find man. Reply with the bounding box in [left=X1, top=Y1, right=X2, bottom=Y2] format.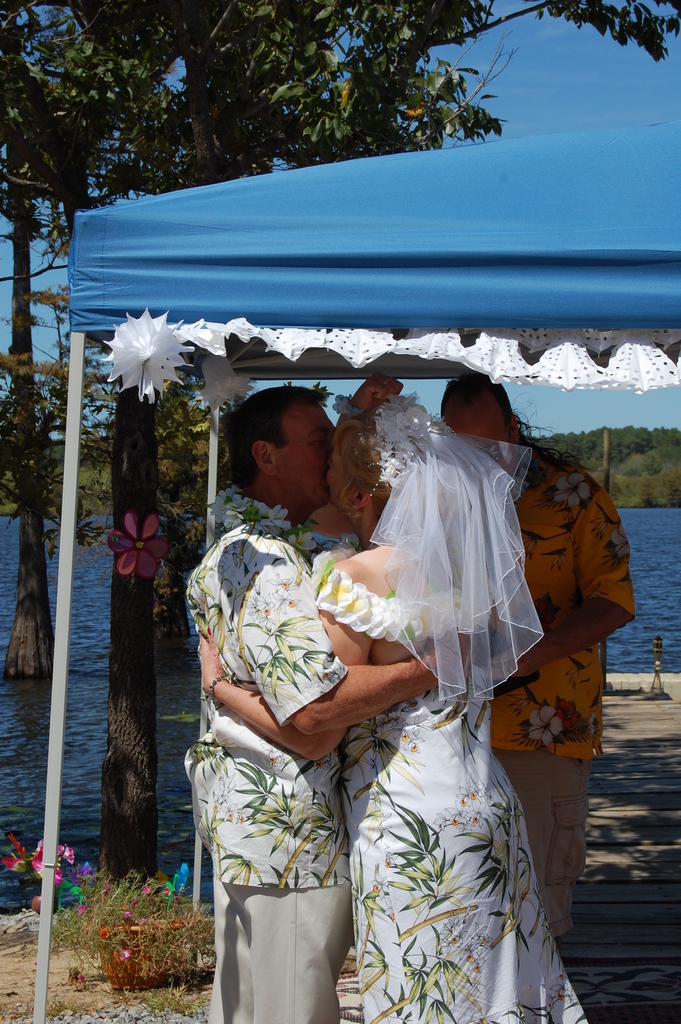
[left=198, top=394, right=439, bottom=998].
